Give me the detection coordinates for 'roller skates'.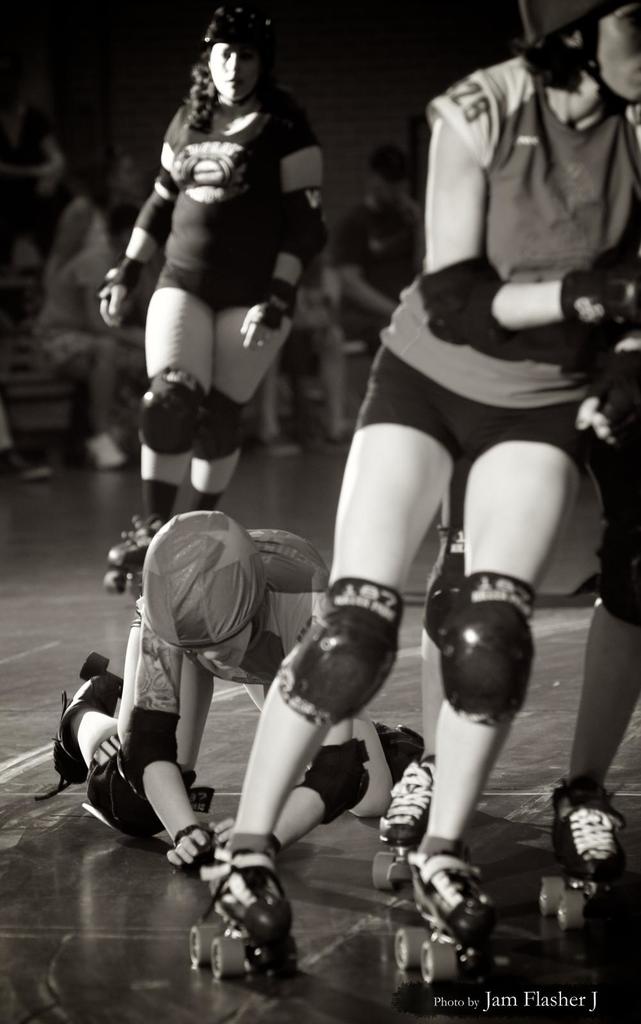
[left=369, top=719, right=426, bottom=790].
